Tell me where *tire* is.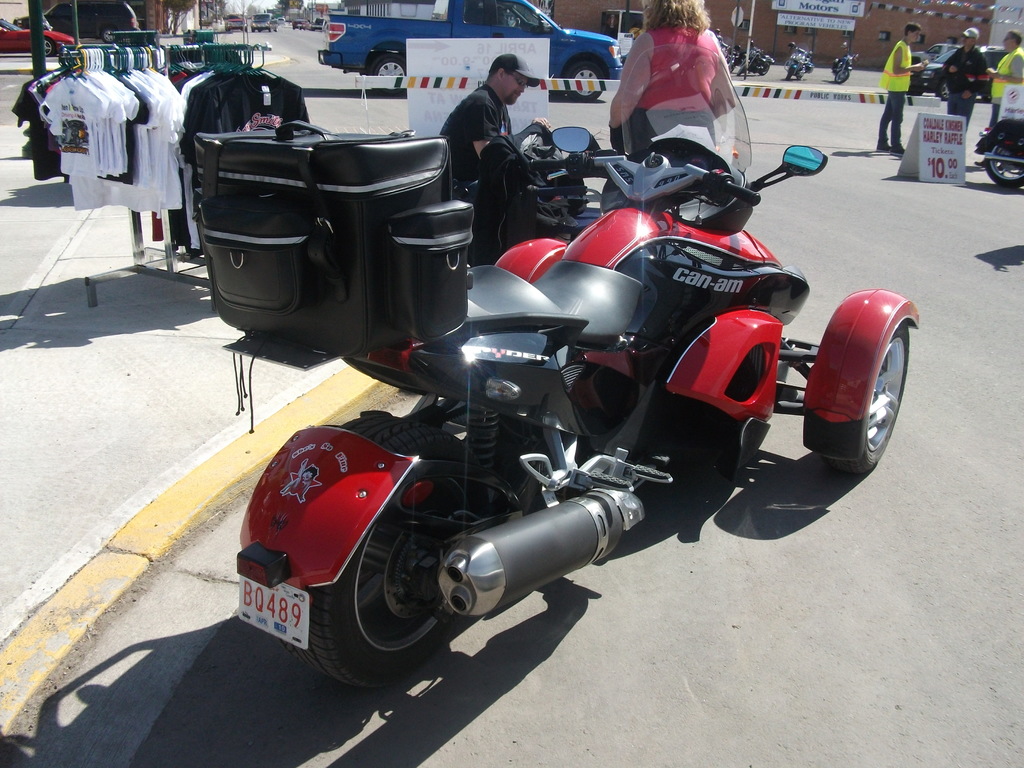
*tire* is at [822,321,905,471].
